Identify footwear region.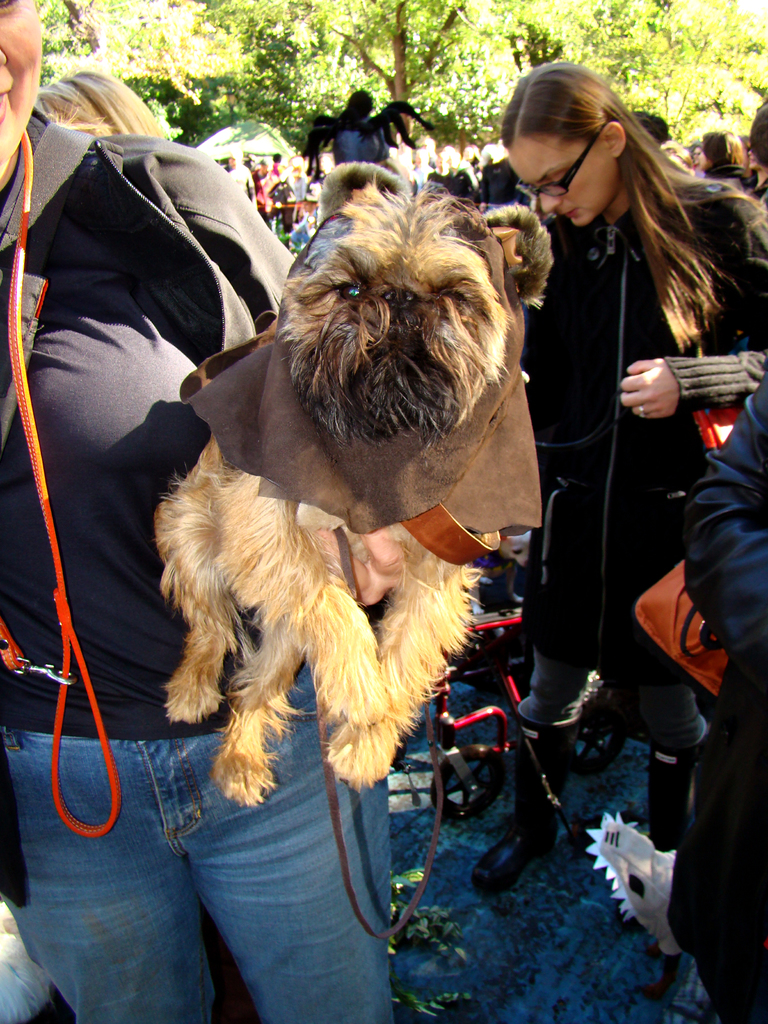
Region: BBox(471, 728, 565, 896).
